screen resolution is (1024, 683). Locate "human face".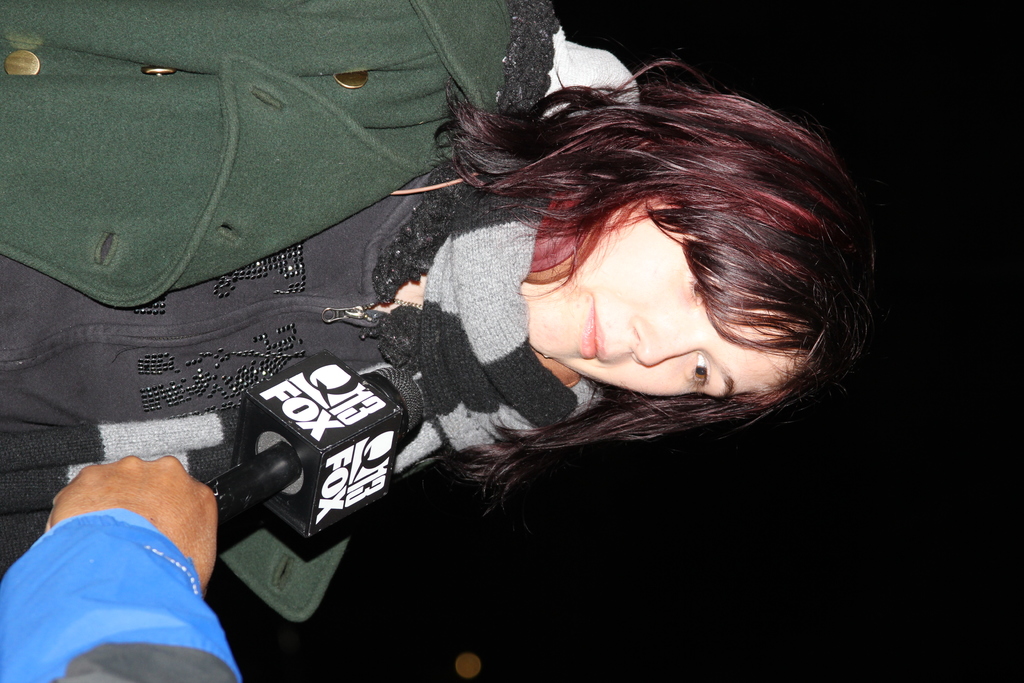
l=519, t=192, r=809, b=395.
